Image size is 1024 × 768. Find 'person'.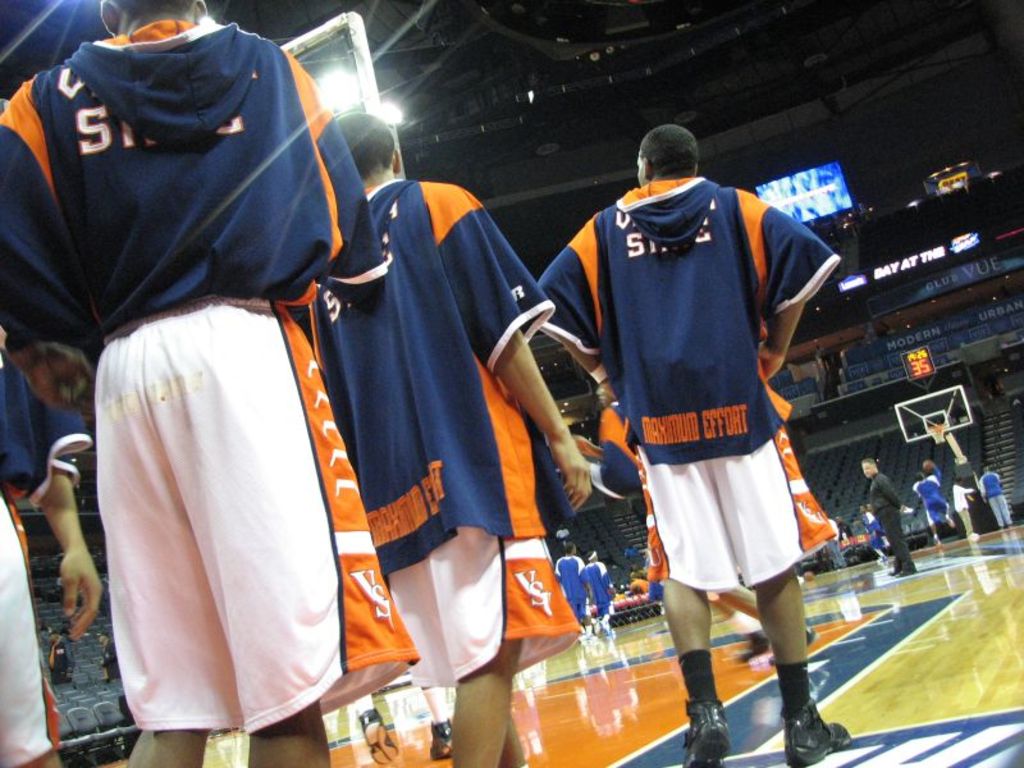
<box>575,544,617,634</box>.
